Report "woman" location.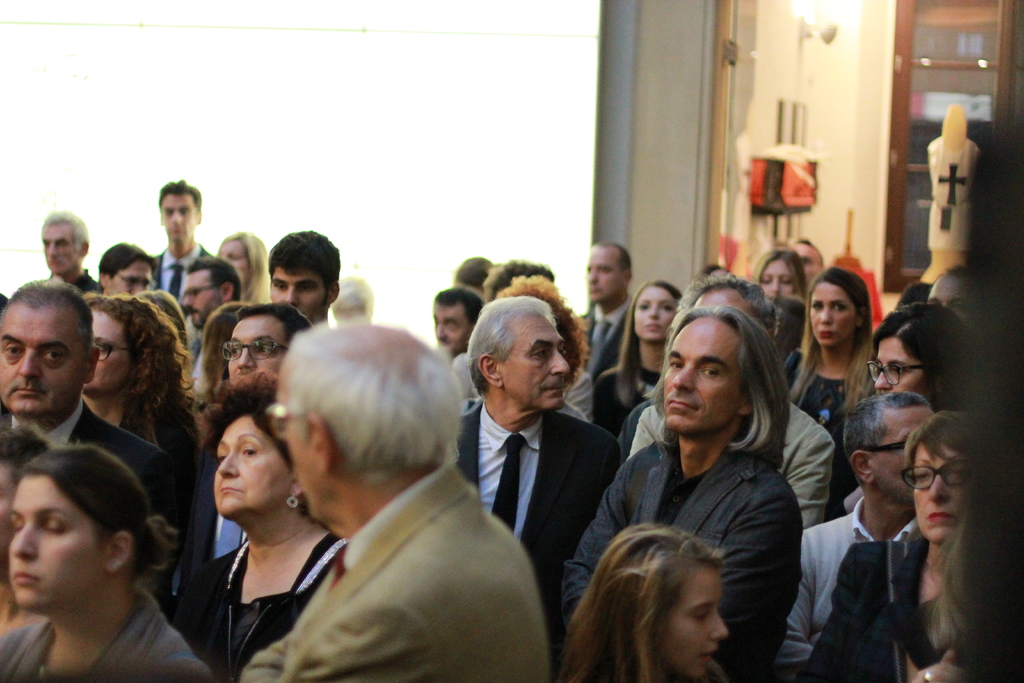
Report: select_region(75, 293, 200, 498).
